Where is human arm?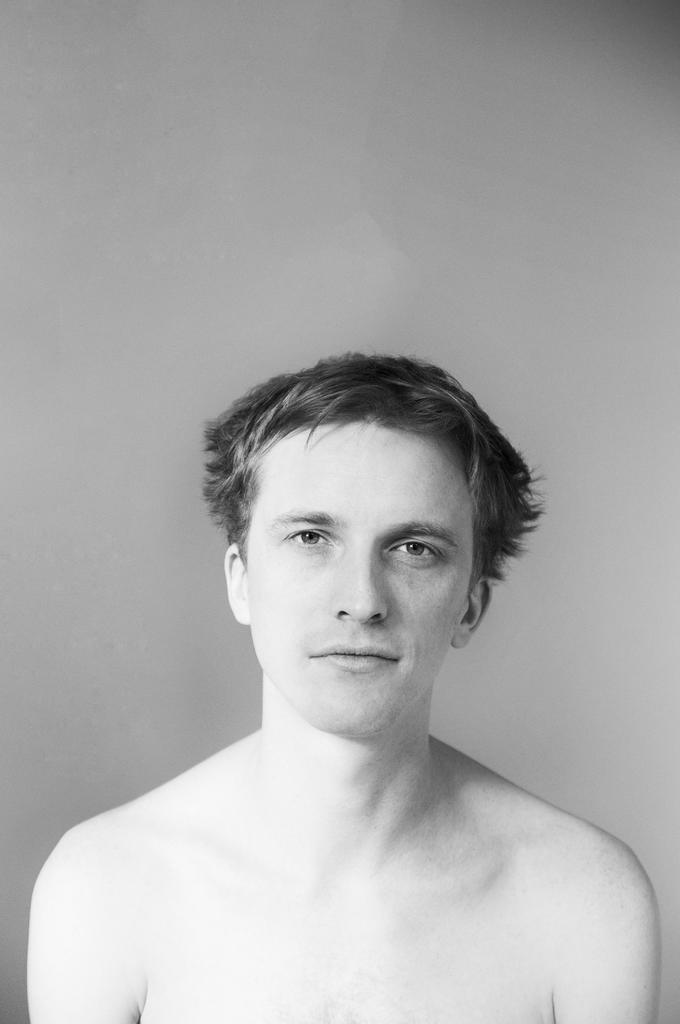
pyautogui.locateOnScreen(546, 840, 665, 1023).
